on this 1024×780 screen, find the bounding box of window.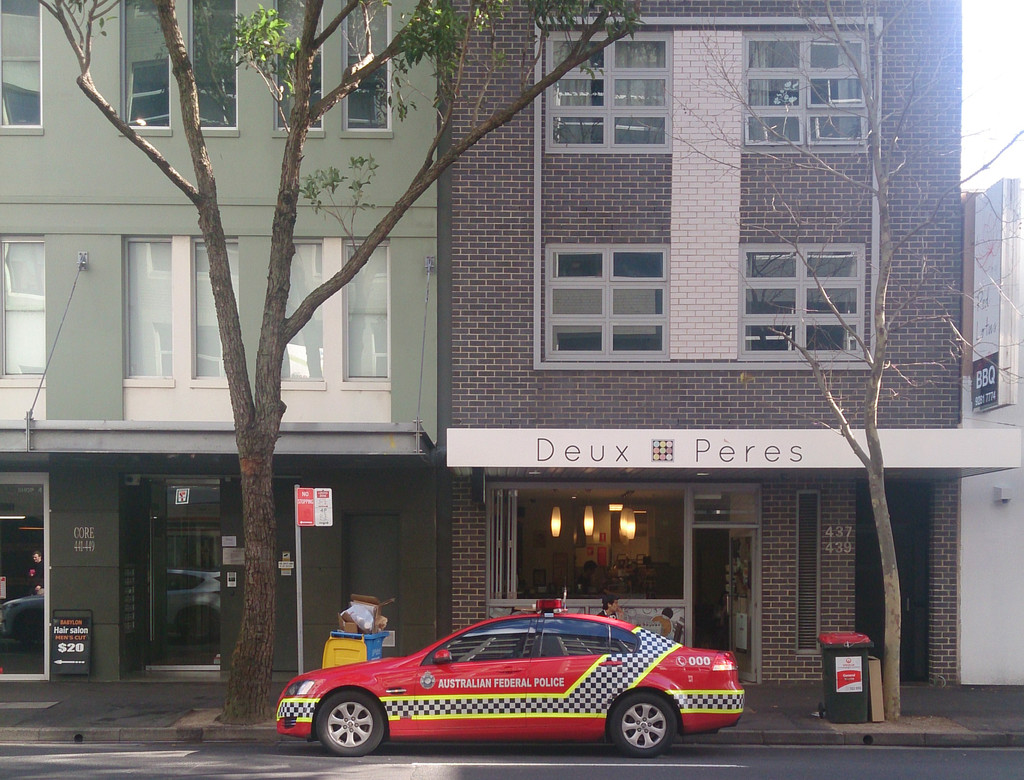
Bounding box: [left=110, top=0, right=179, bottom=135].
